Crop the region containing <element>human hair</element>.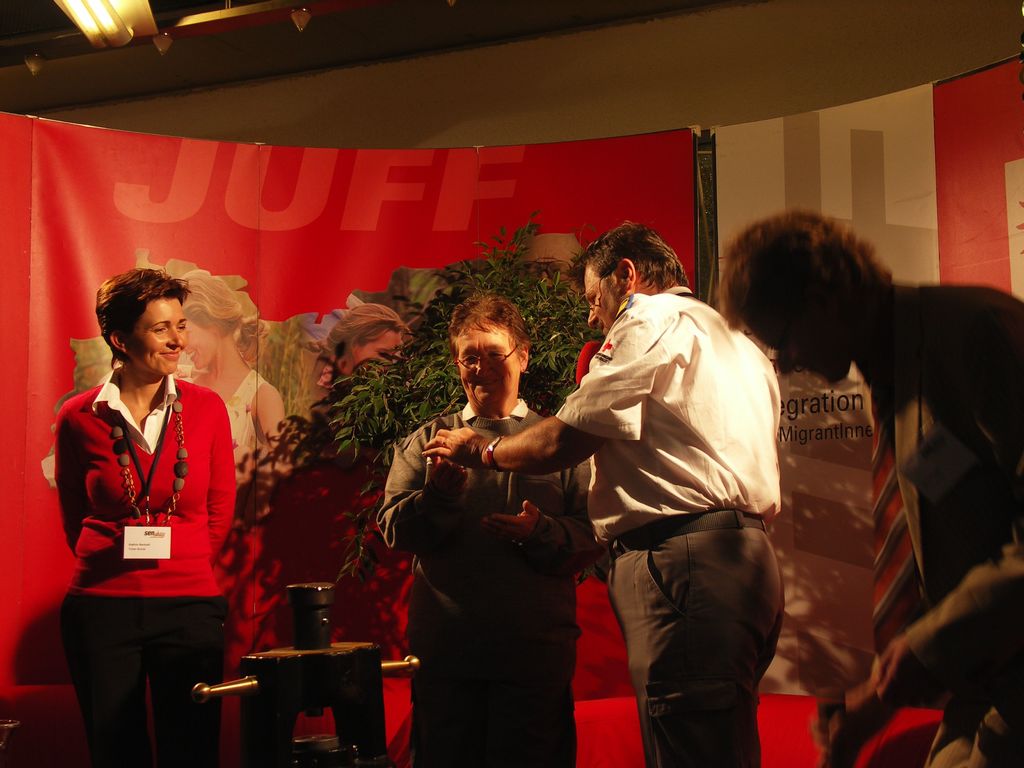
Crop region: (x1=308, y1=303, x2=413, y2=362).
